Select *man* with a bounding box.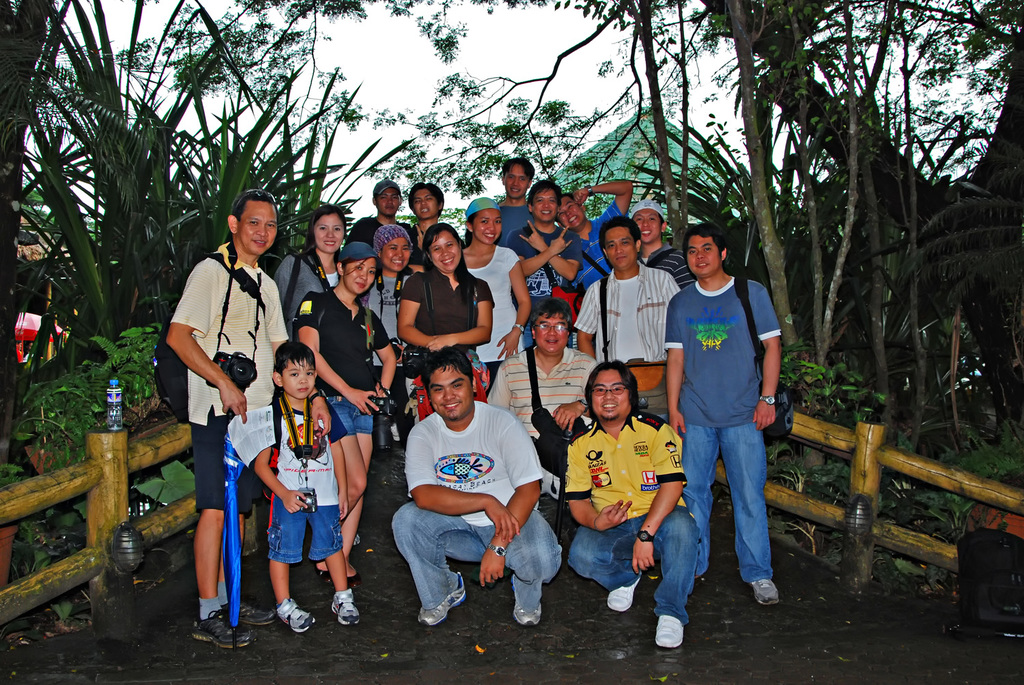
(left=164, top=189, right=333, bottom=647).
